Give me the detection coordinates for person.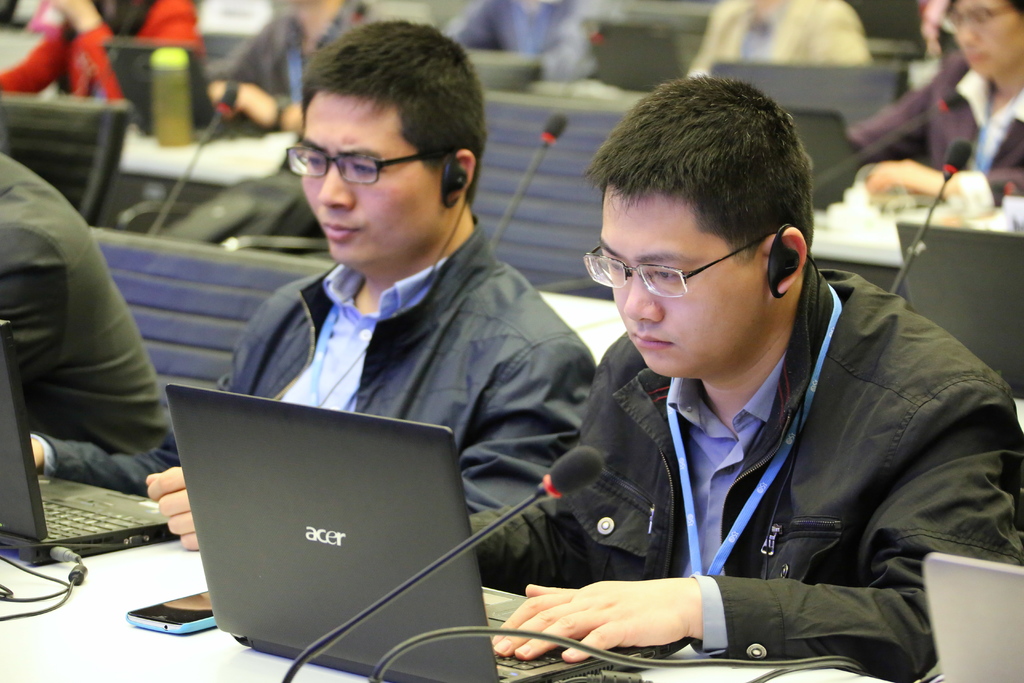
region(460, 68, 1023, 668).
